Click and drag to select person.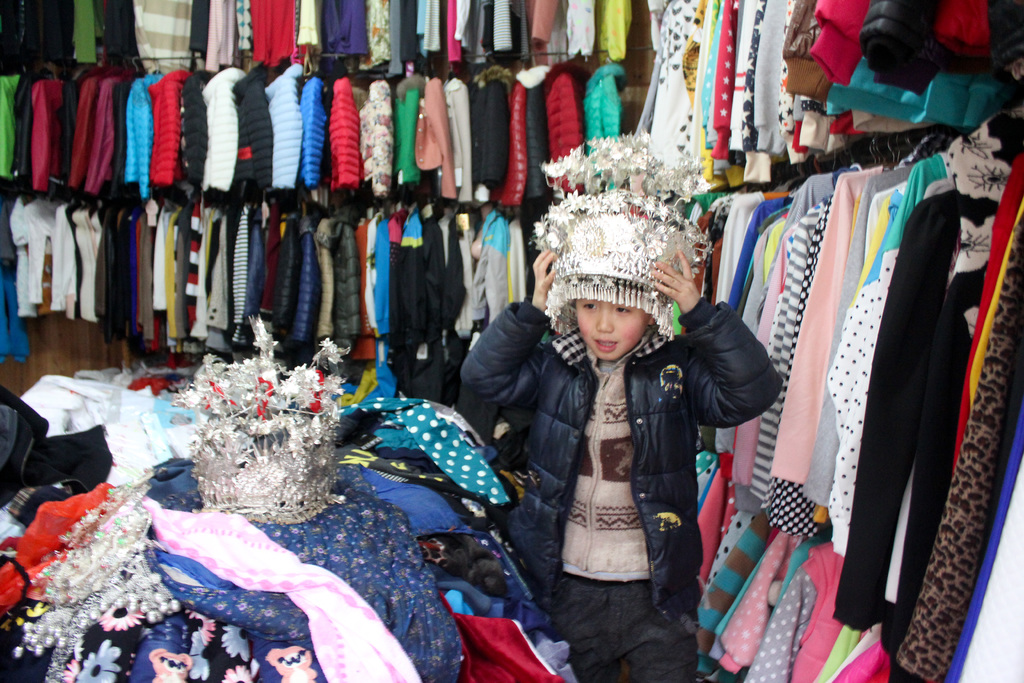
Selection: 536/211/753/667.
